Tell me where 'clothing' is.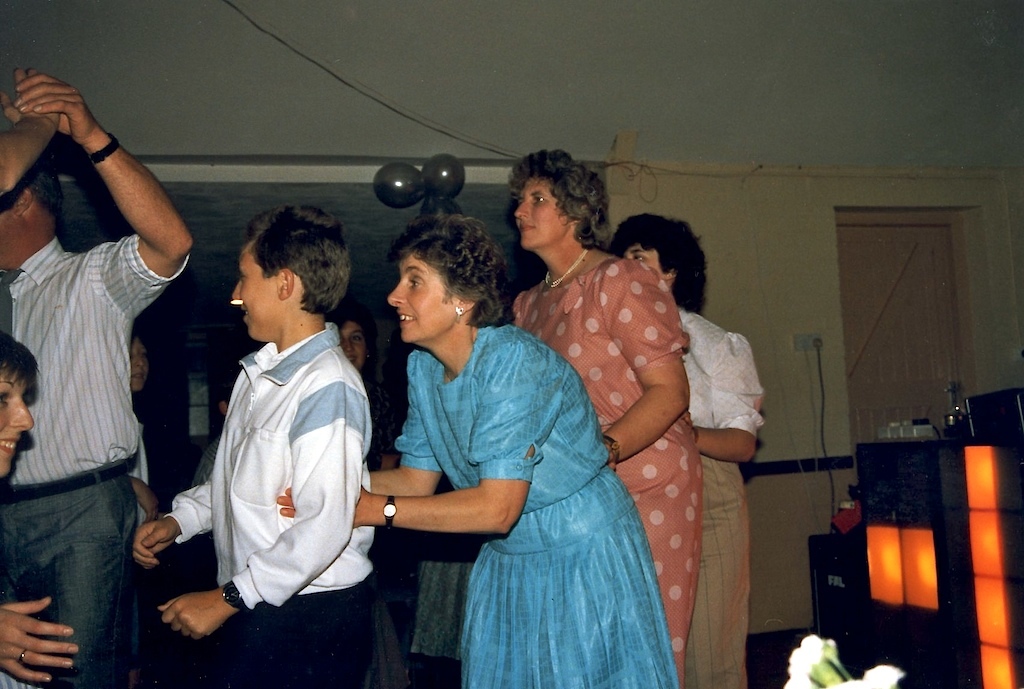
'clothing' is at rect(396, 323, 680, 688).
